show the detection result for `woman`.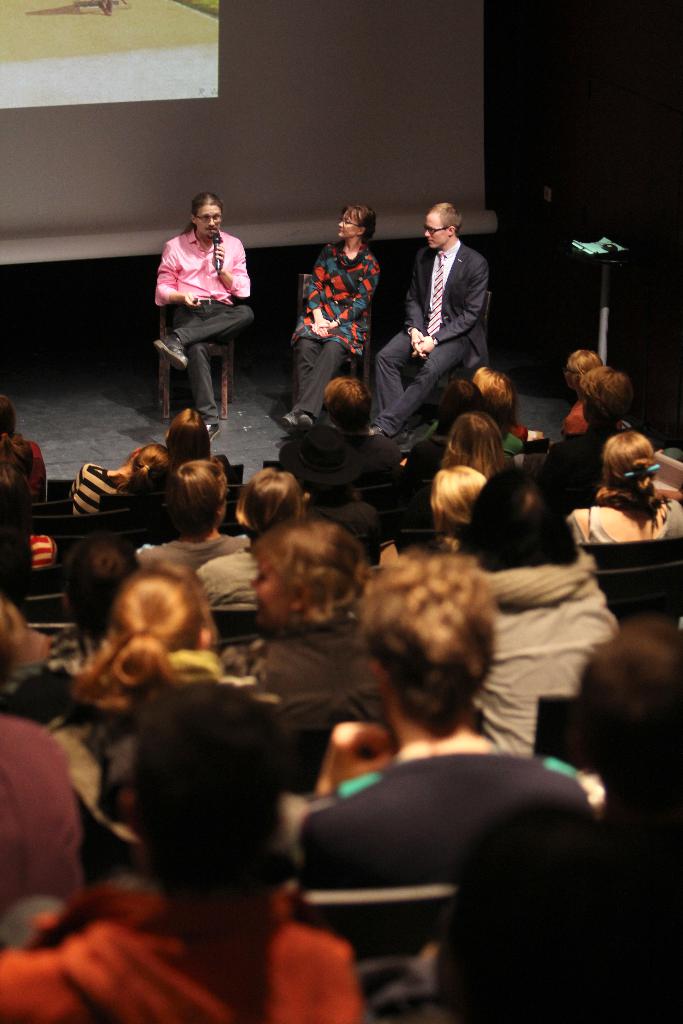
l=471, t=463, r=620, b=755.
